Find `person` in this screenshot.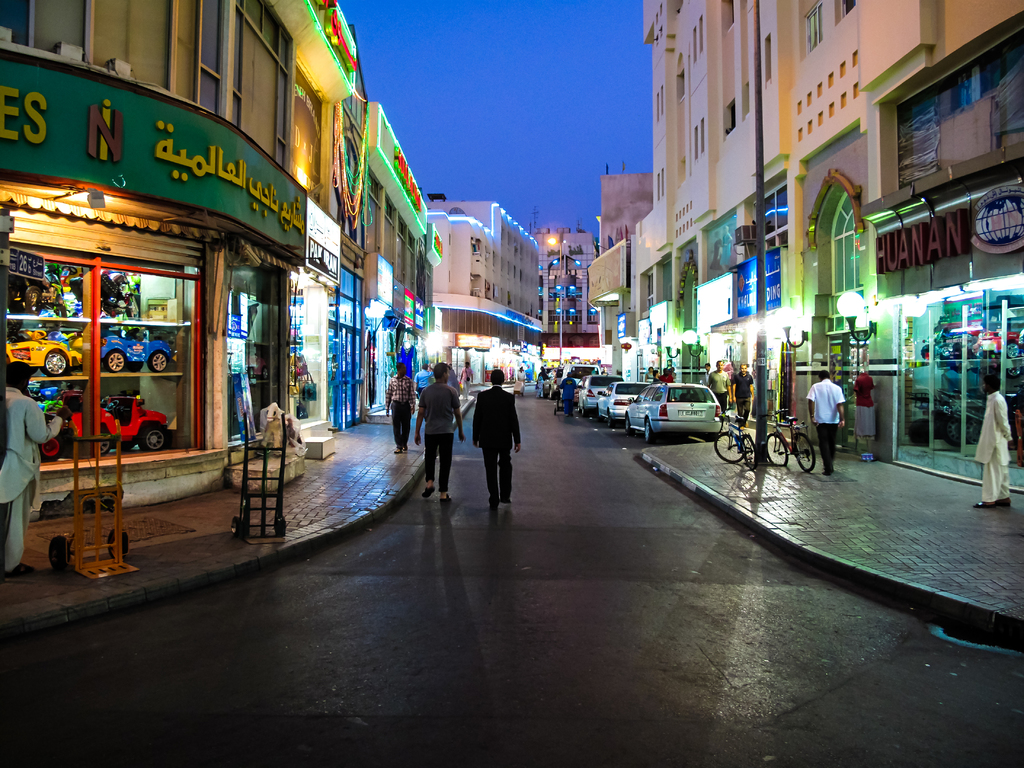
The bounding box for `person` is [42,322,62,337].
